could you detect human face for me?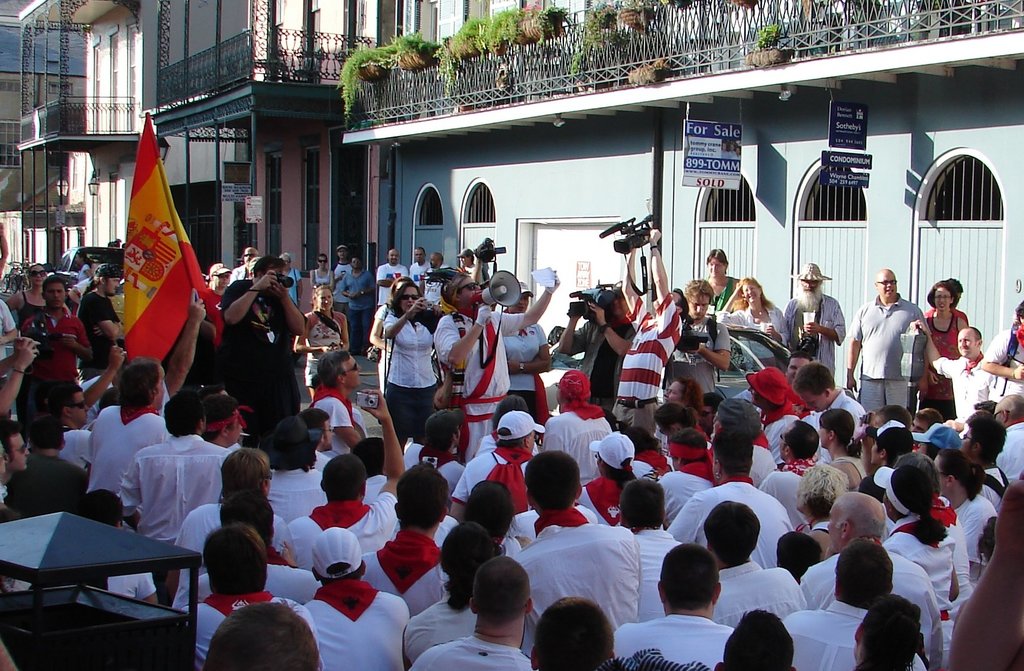
Detection result: 399:285:419:312.
